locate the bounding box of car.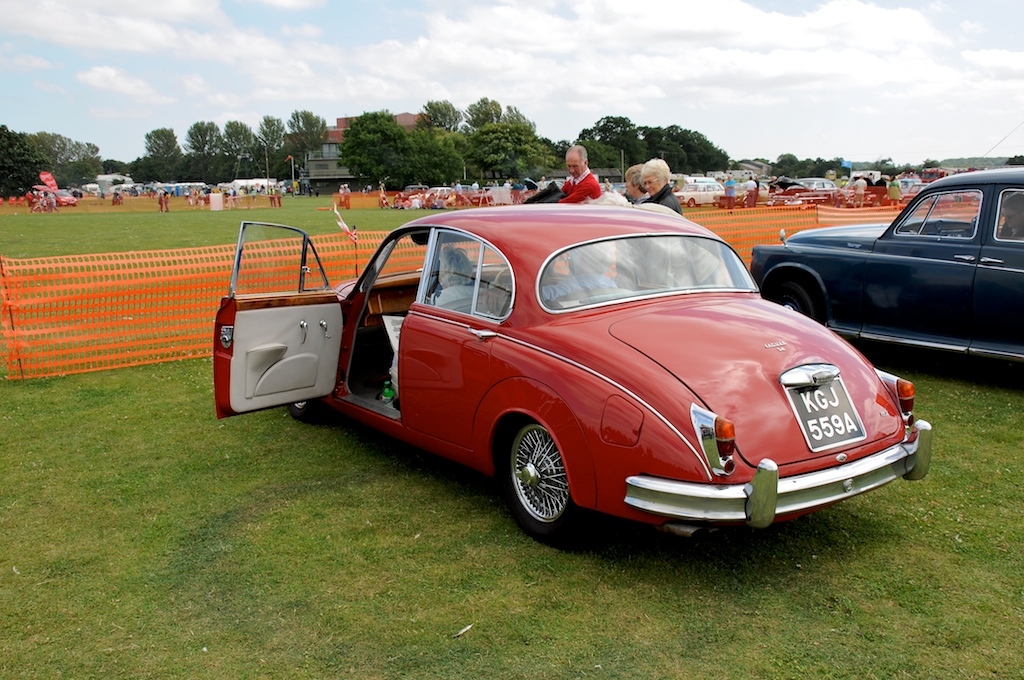
Bounding box: 748:168:1023:361.
